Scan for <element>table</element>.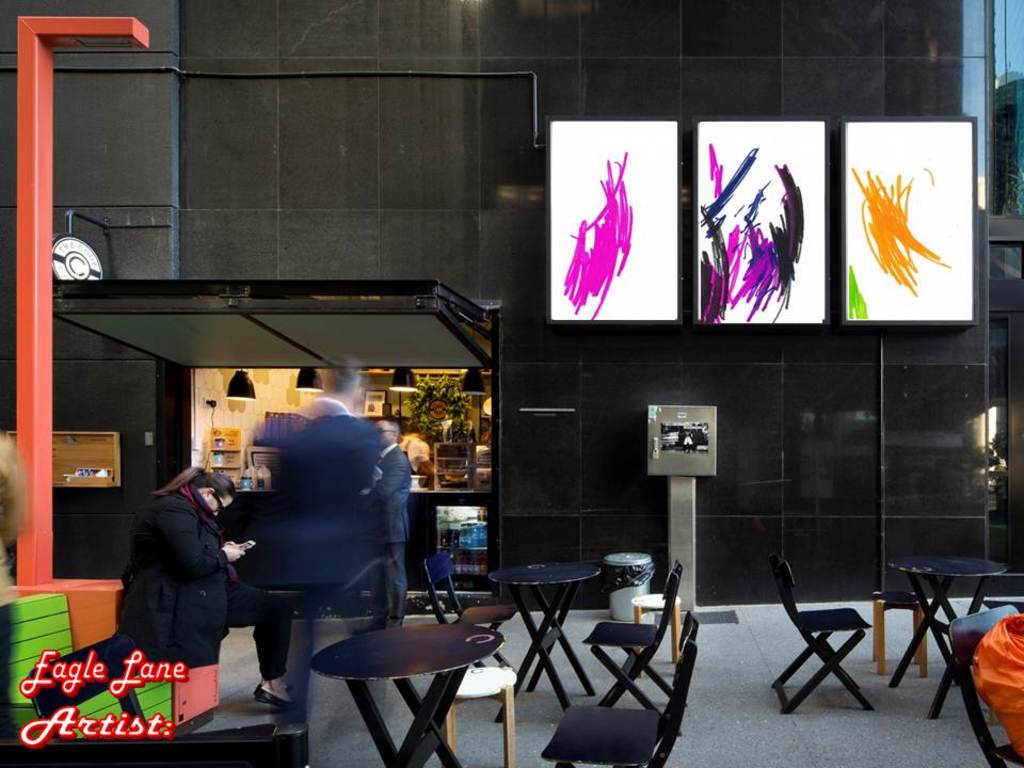
Scan result: (x1=489, y1=565, x2=601, y2=721).
